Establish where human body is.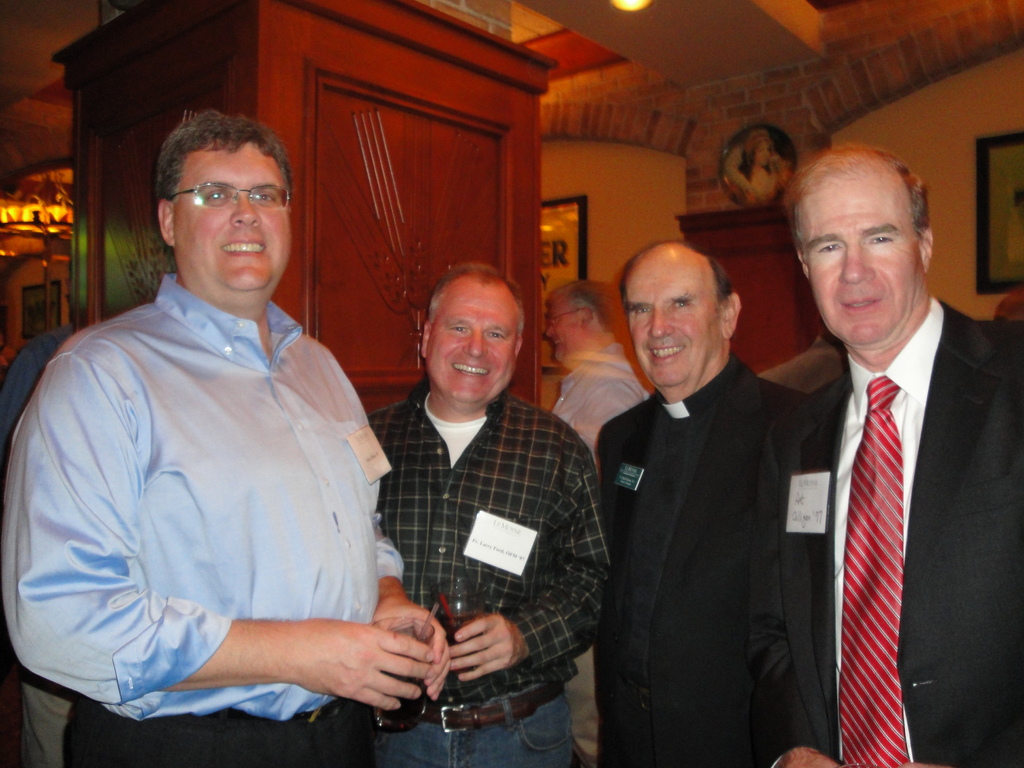
Established at bbox(753, 138, 1020, 767).
